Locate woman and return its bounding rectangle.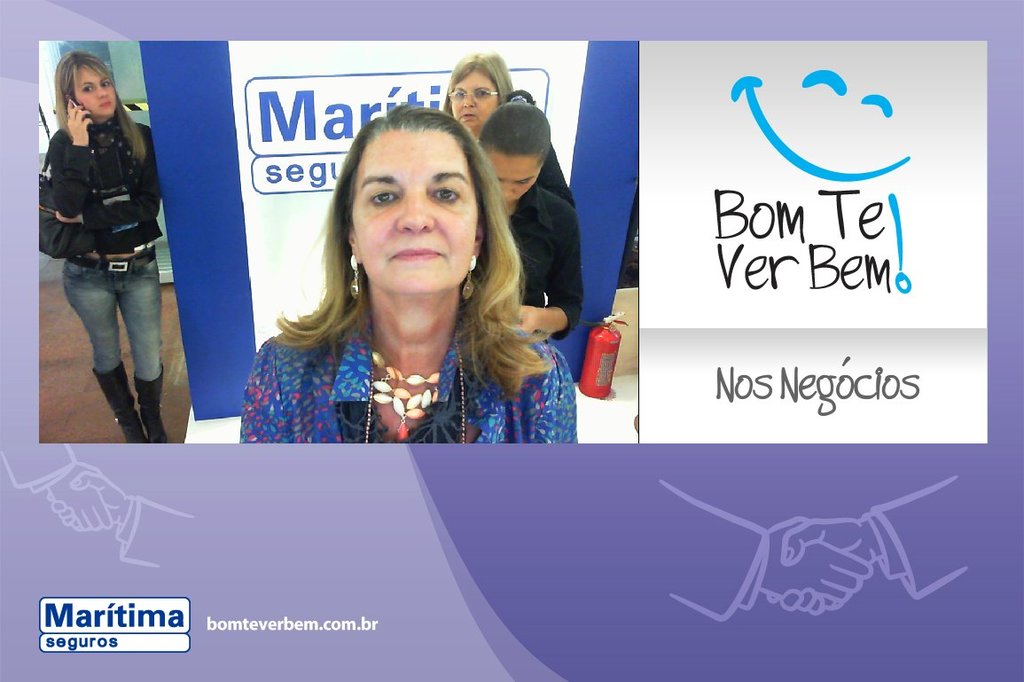
<box>40,54,160,447</box>.
